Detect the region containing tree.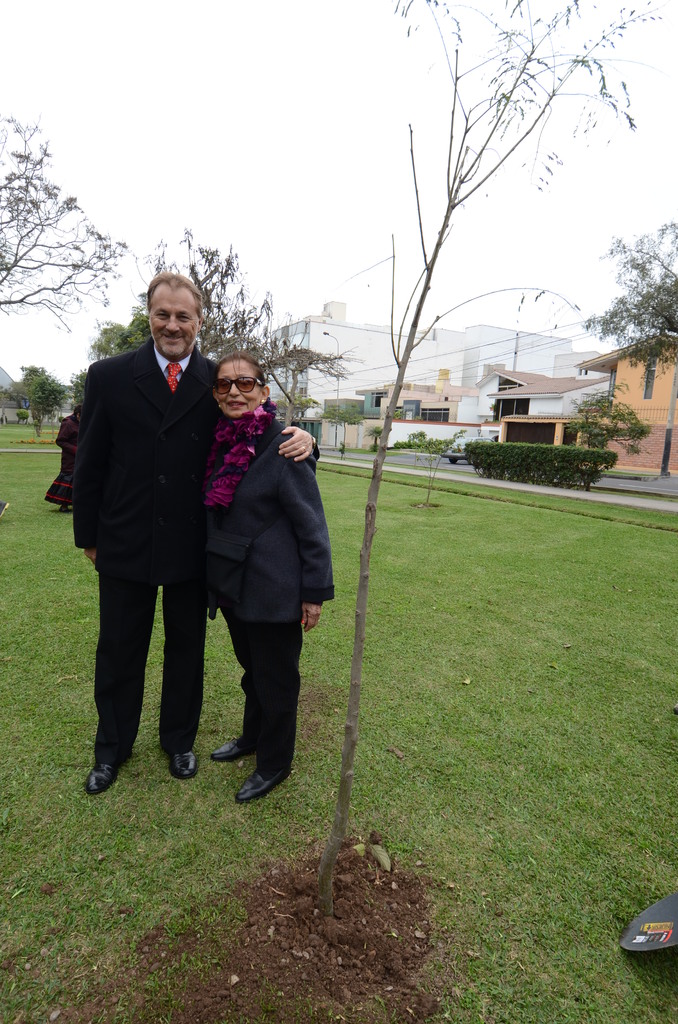
region(590, 219, 677, 364).
